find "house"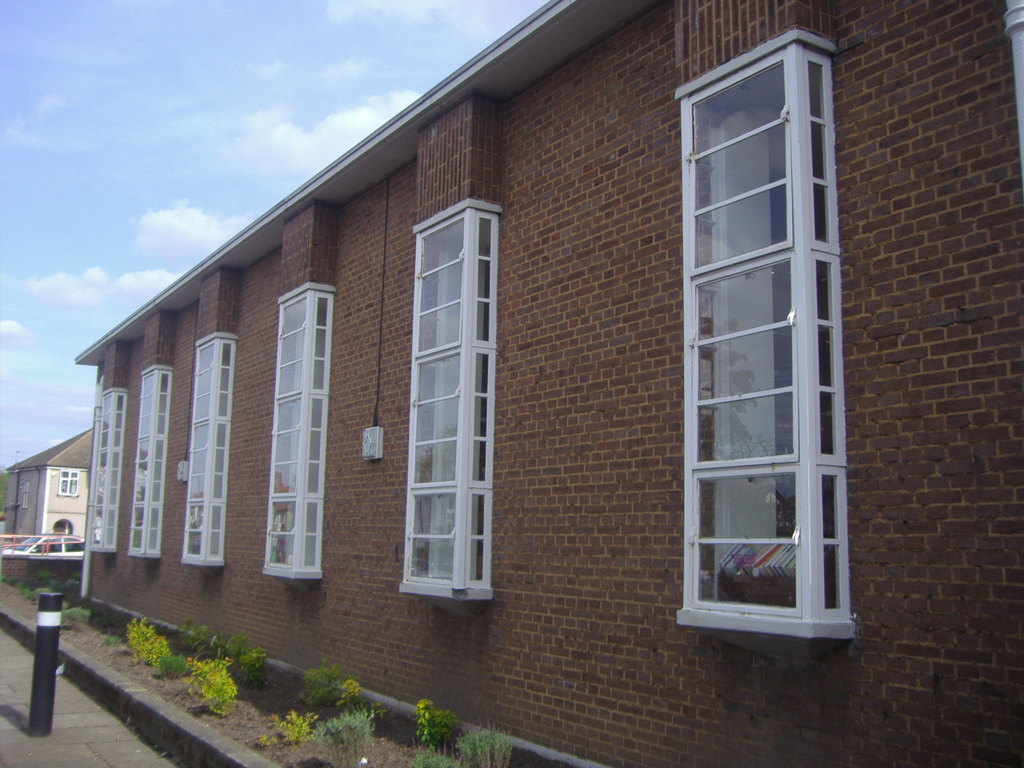
(0, 417, 96, 597)
